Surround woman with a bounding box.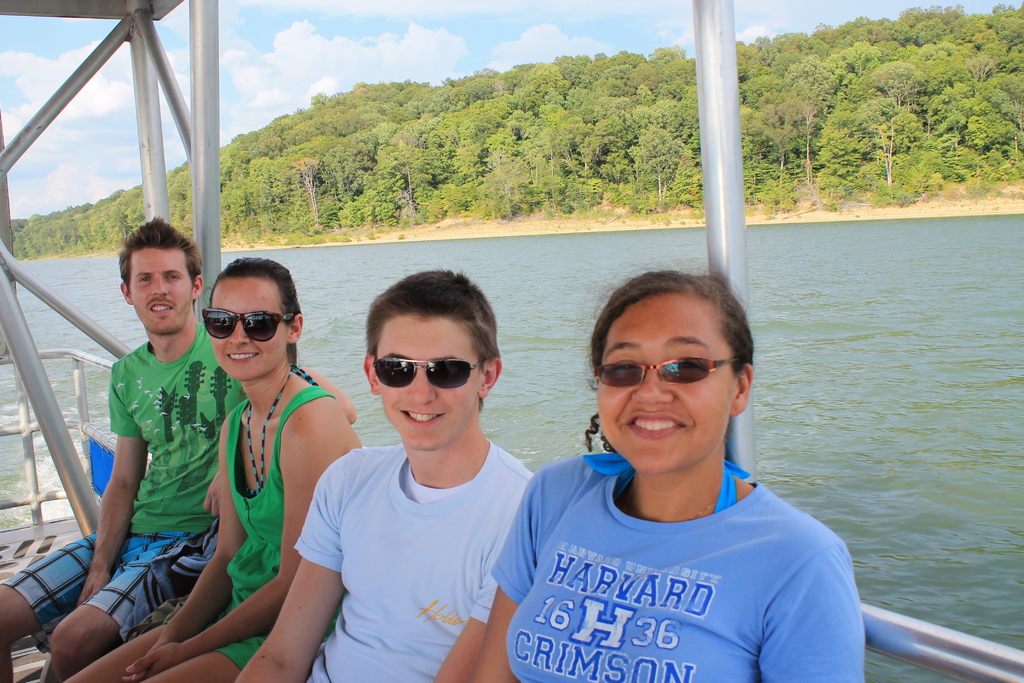
rect(186, 226, 342, 682).
